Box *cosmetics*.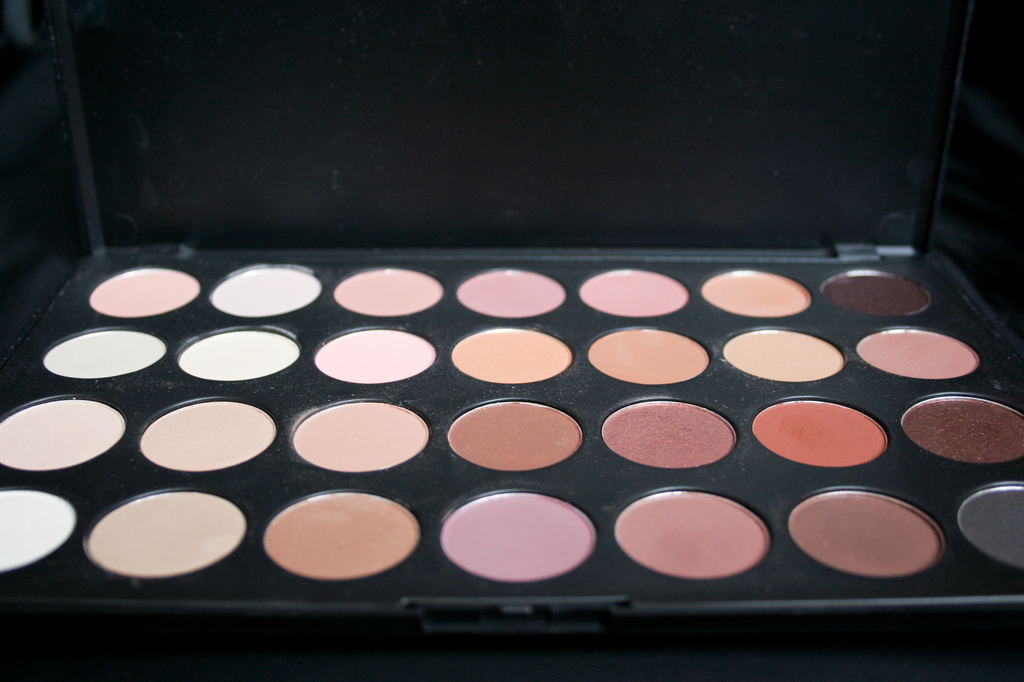
92:263:202:315.
